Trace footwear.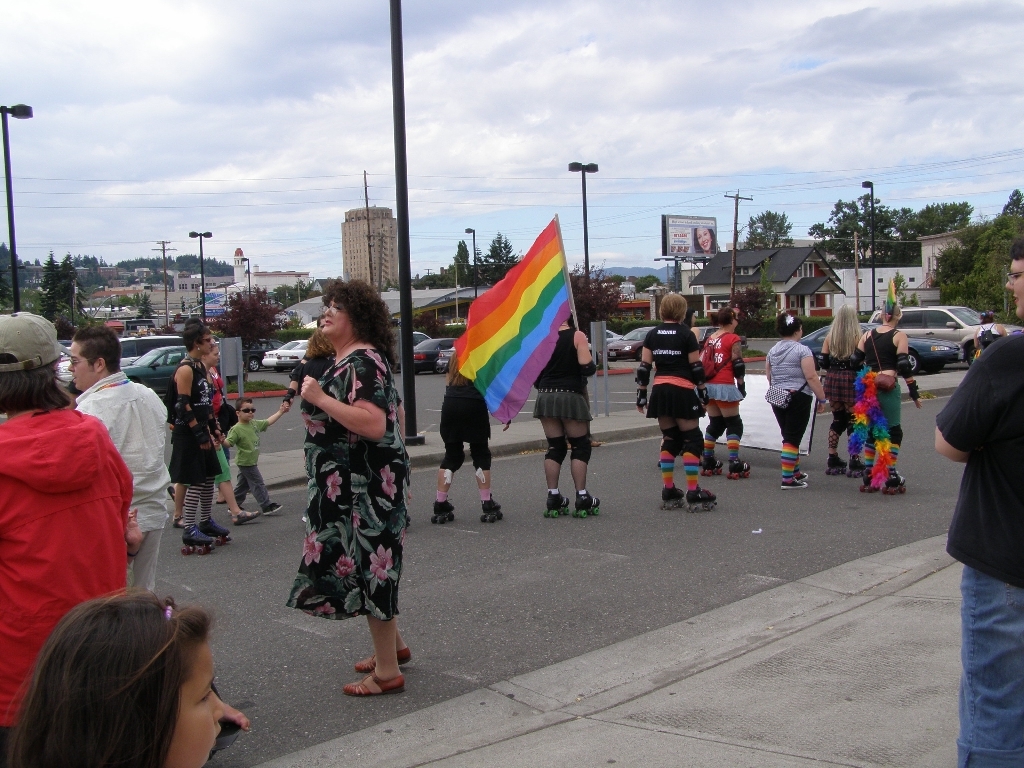
Traced to (438, 498, 453, 513).
